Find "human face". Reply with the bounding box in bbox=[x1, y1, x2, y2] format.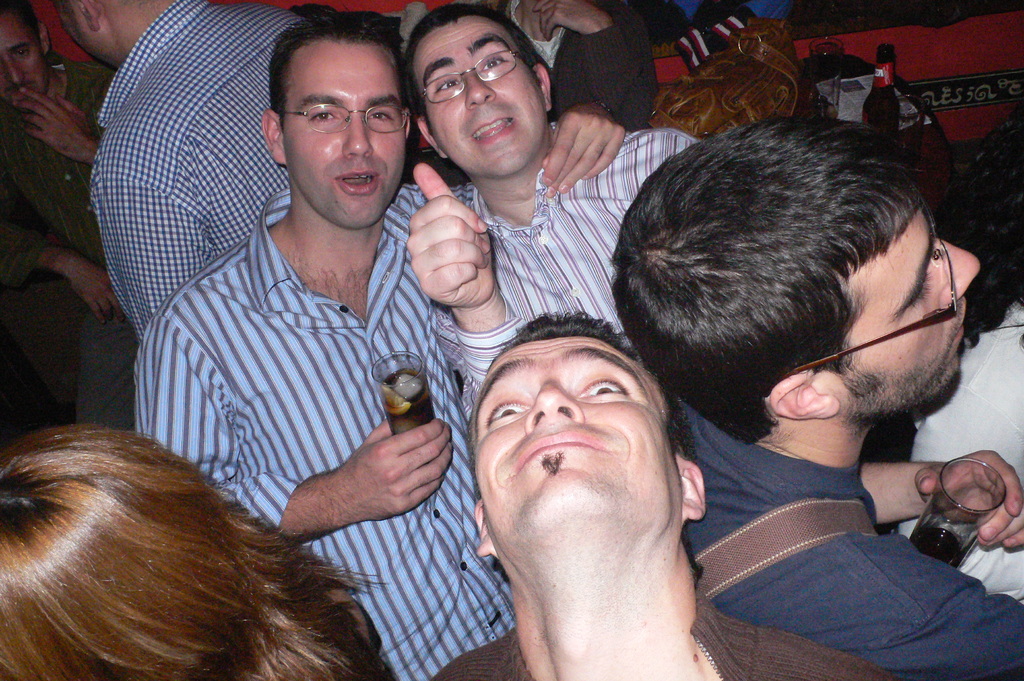
bbox=[284, 36, 412, 228].
